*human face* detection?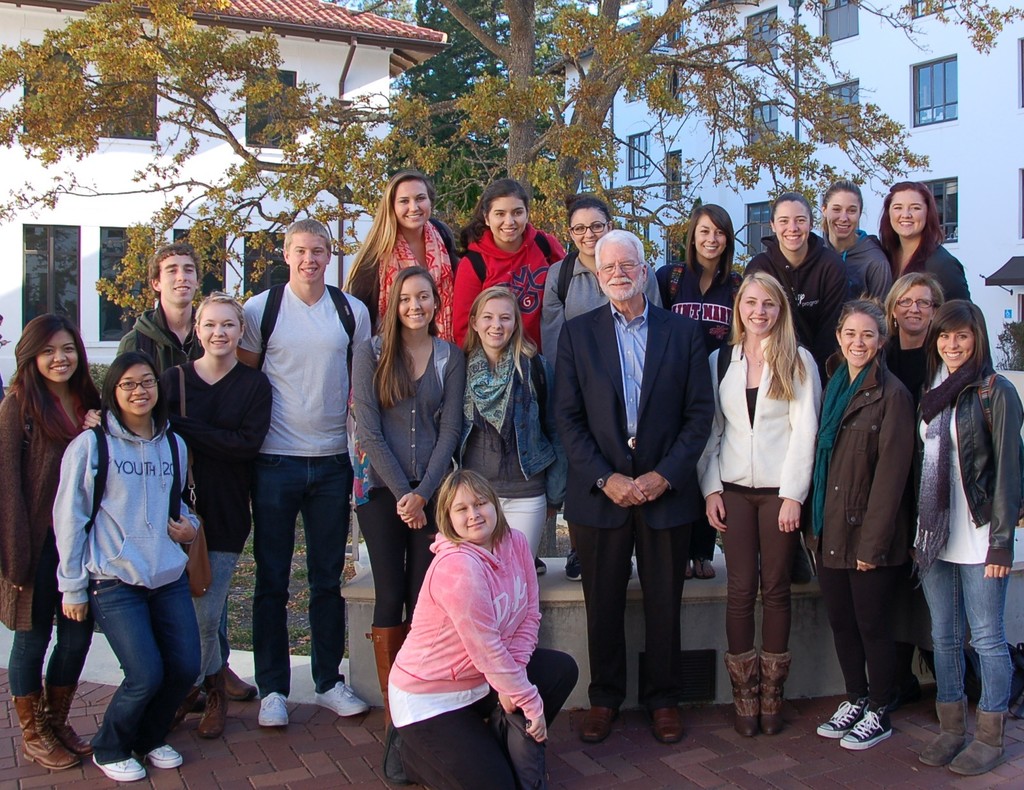
694, 213, 729, 259
